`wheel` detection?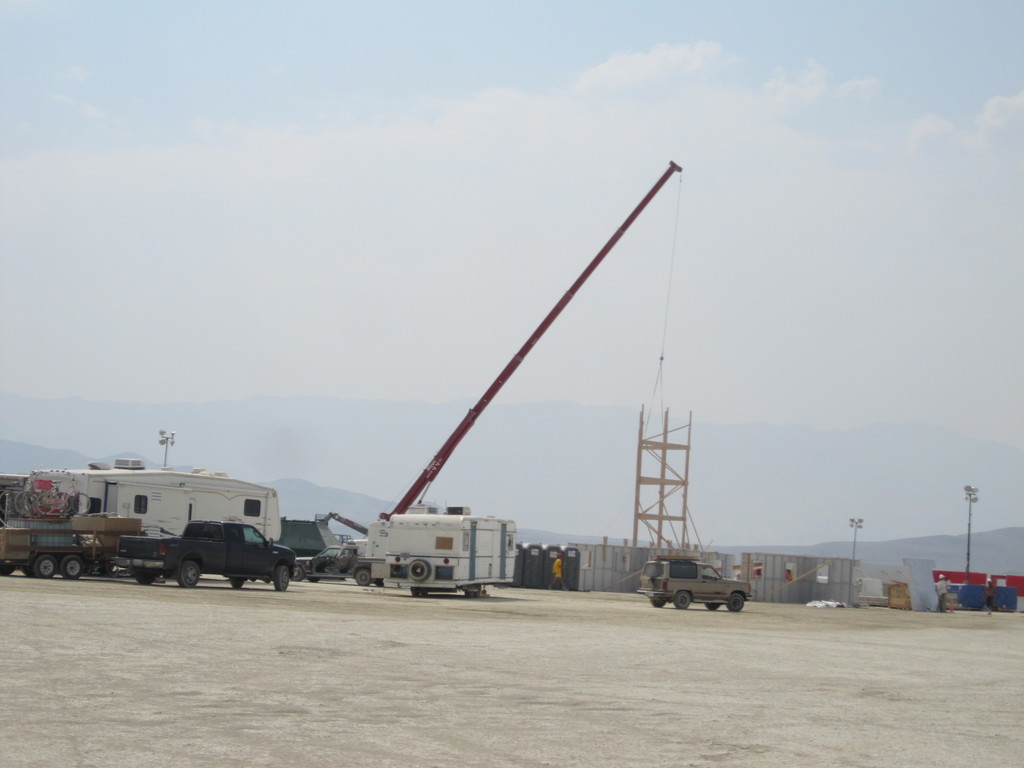
273,566,288,591
